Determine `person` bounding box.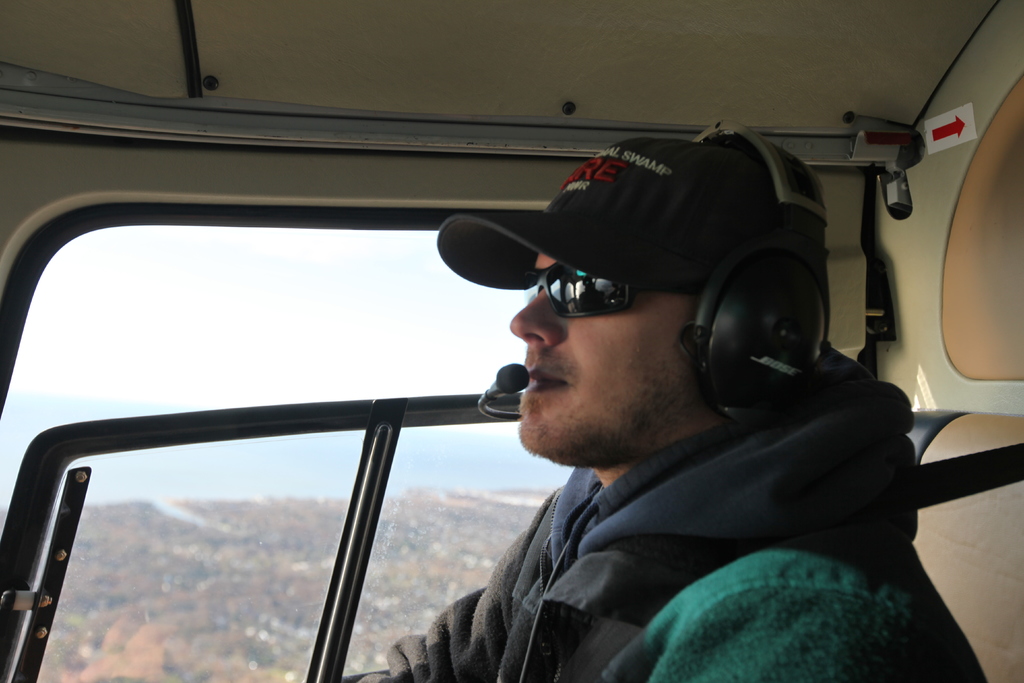
Determined: {"x1": 353, "y1": 120, "x2": 996, "y2": 682}.
